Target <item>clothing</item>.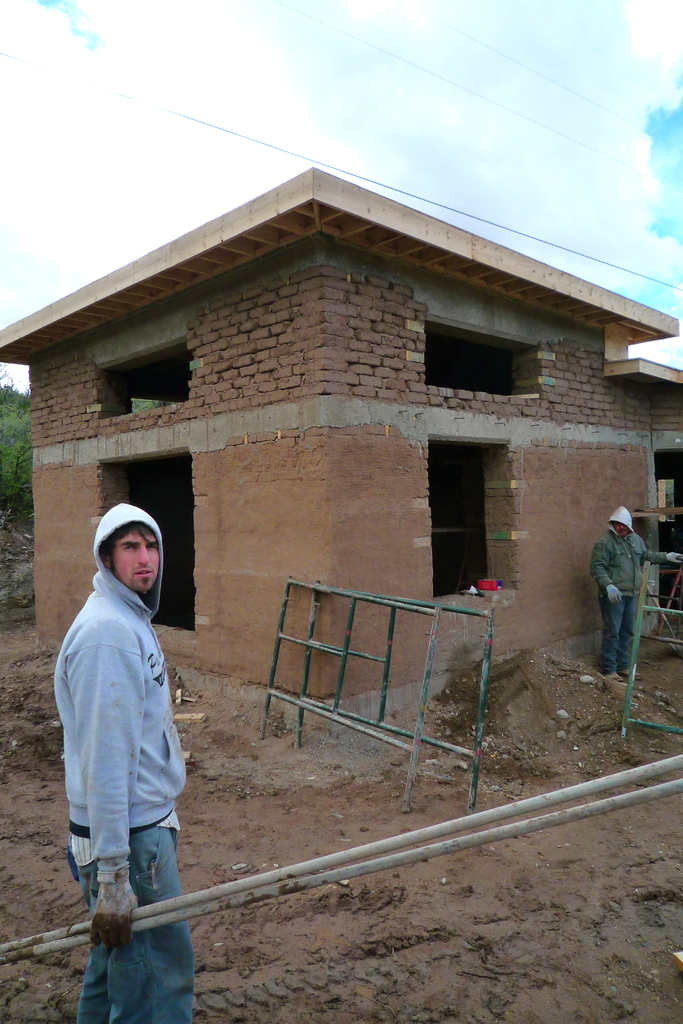
Target region: <bbox>589, 502, 668, 674</bbox>.
